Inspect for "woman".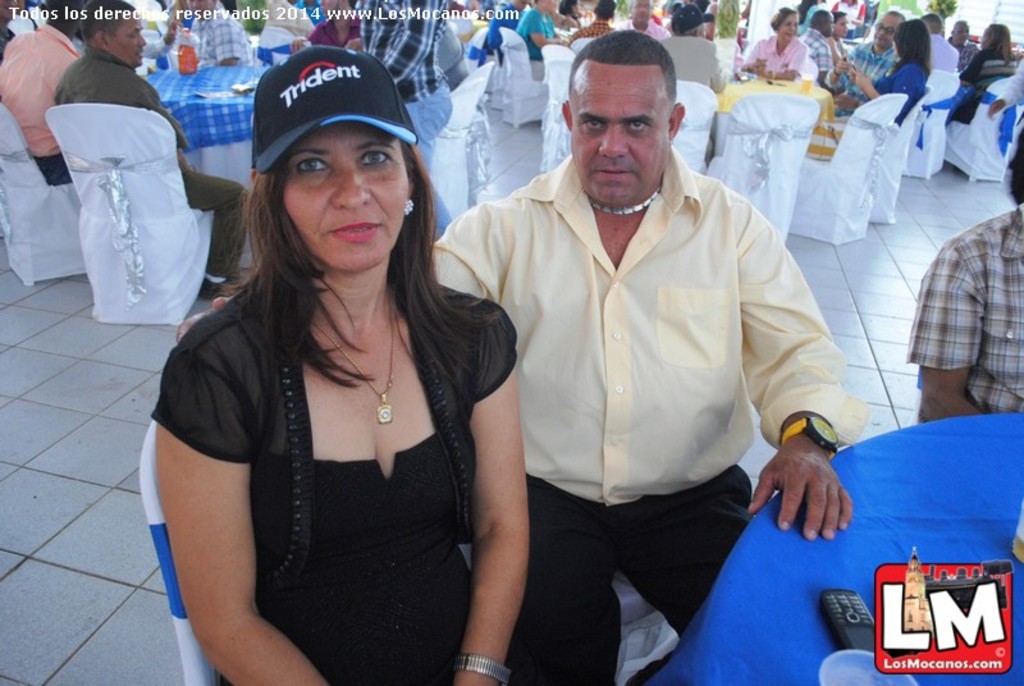
Inspection: [left=845, top=18, right=929, bottom=122].
